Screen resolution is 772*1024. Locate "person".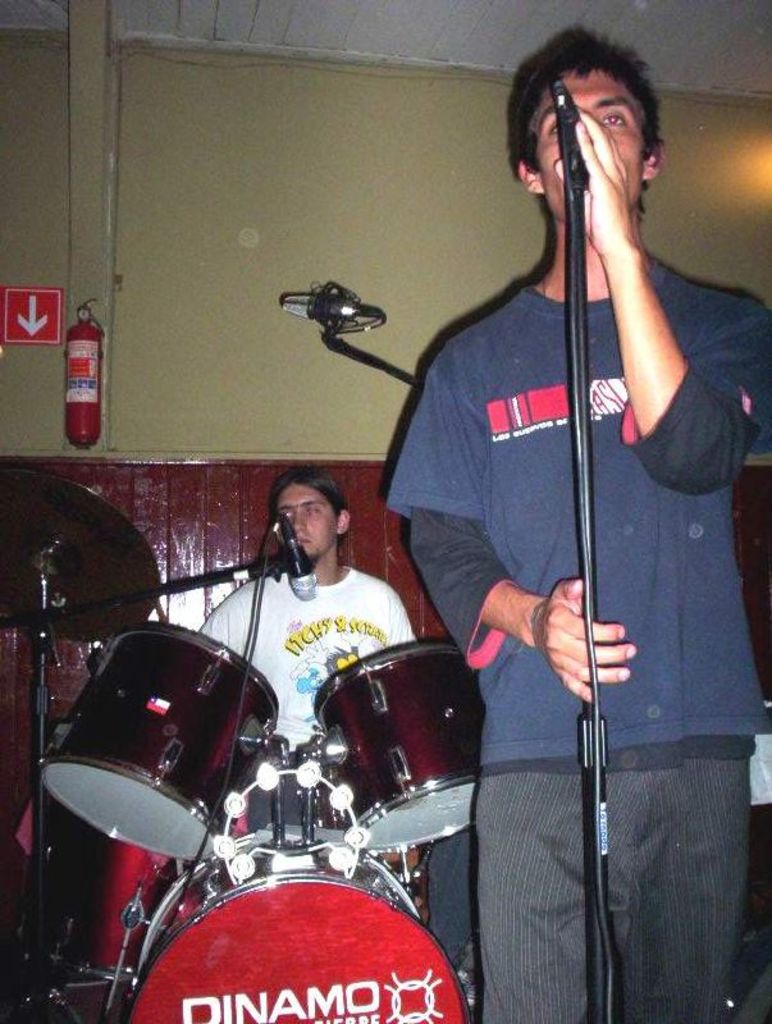
x1=197, y1=463, x2=480, y2=965.
